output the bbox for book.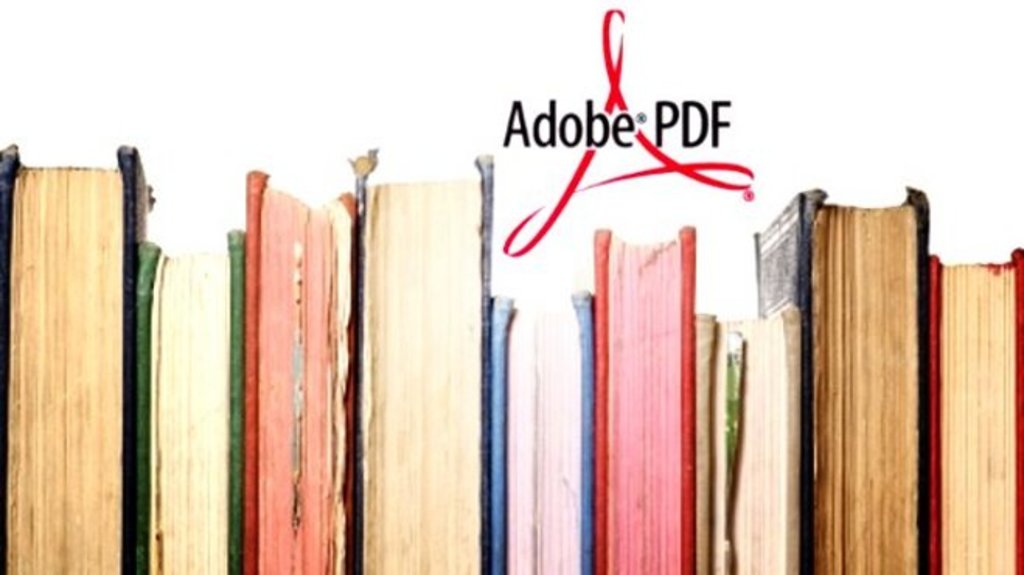
box=[489, 286, 595, 573].
